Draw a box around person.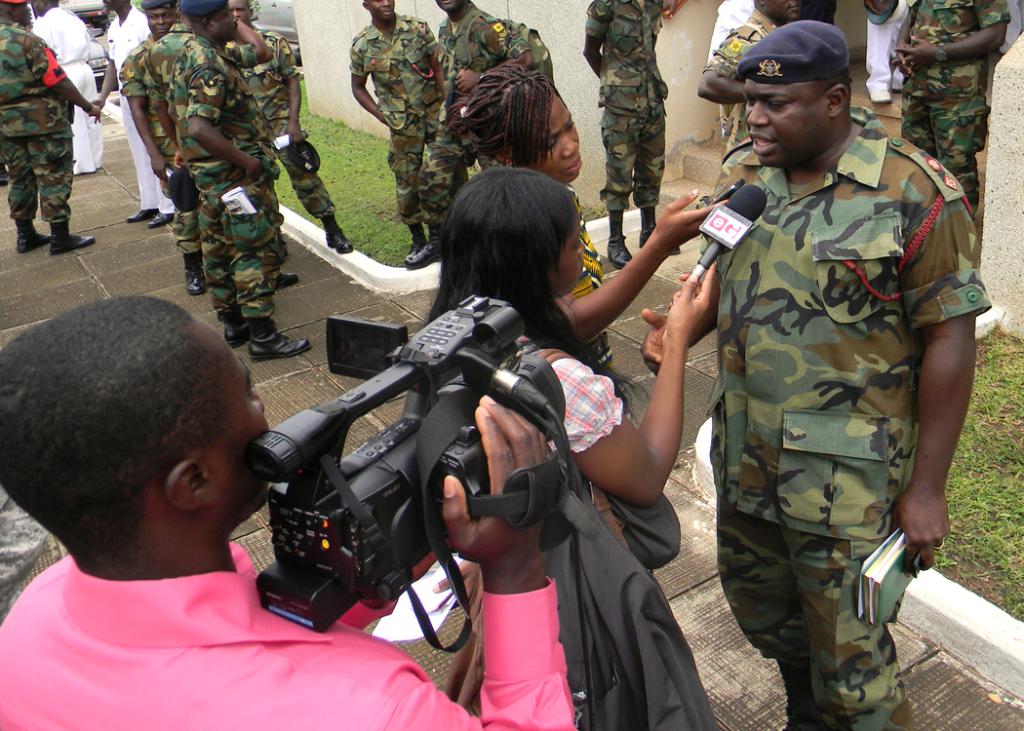
<region>0, 2, 101, 252</region>.
